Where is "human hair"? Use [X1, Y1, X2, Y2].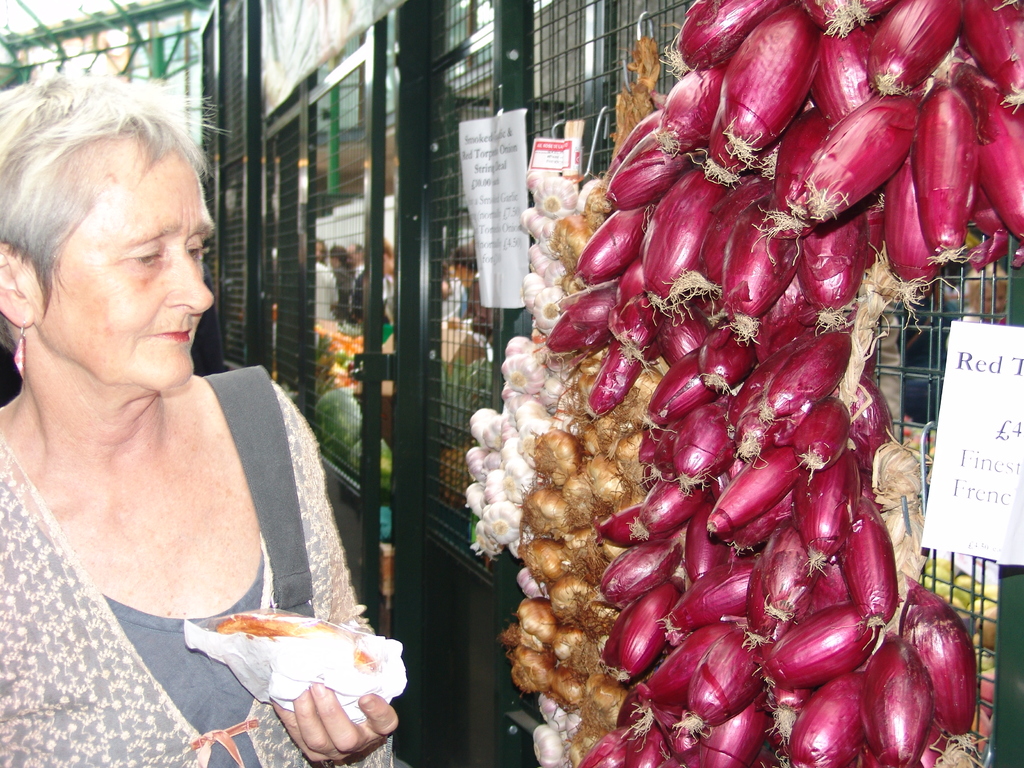
[0, 69, 228, 349].
